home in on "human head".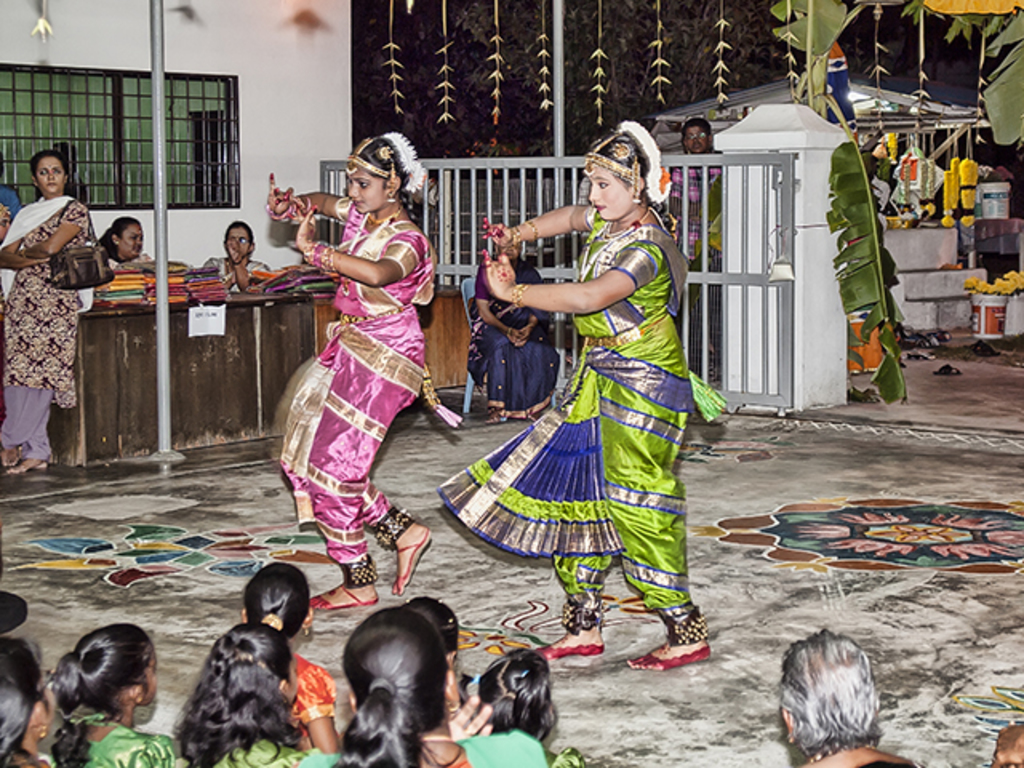
Homed in at bbox(338, 603, 456, 733).
